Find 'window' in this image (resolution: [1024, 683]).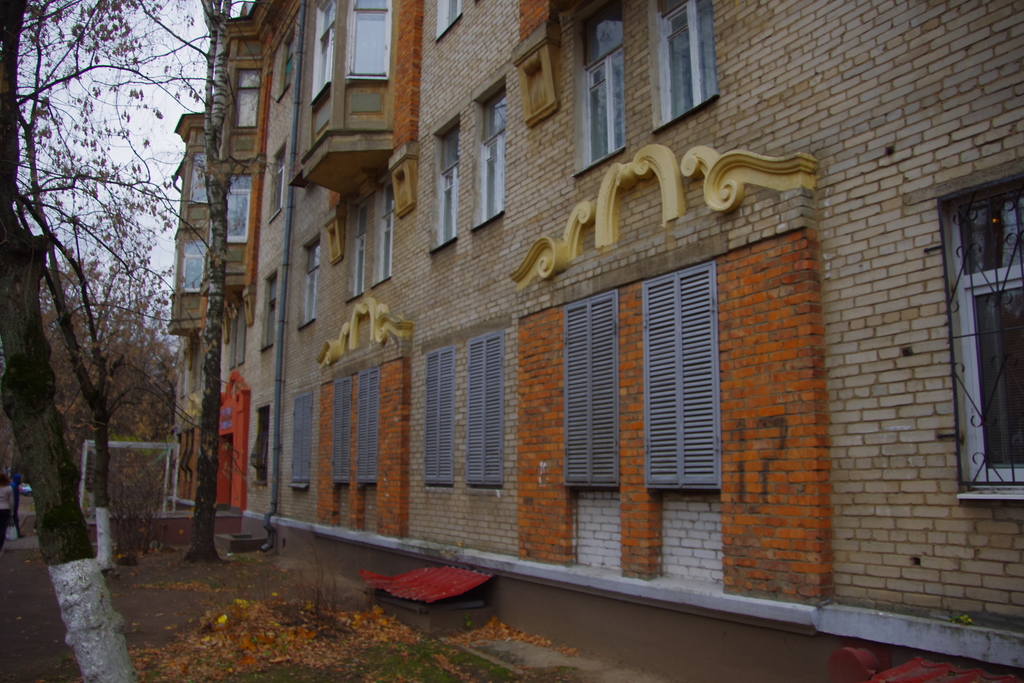
bbox(227, 174, 250, 238).
